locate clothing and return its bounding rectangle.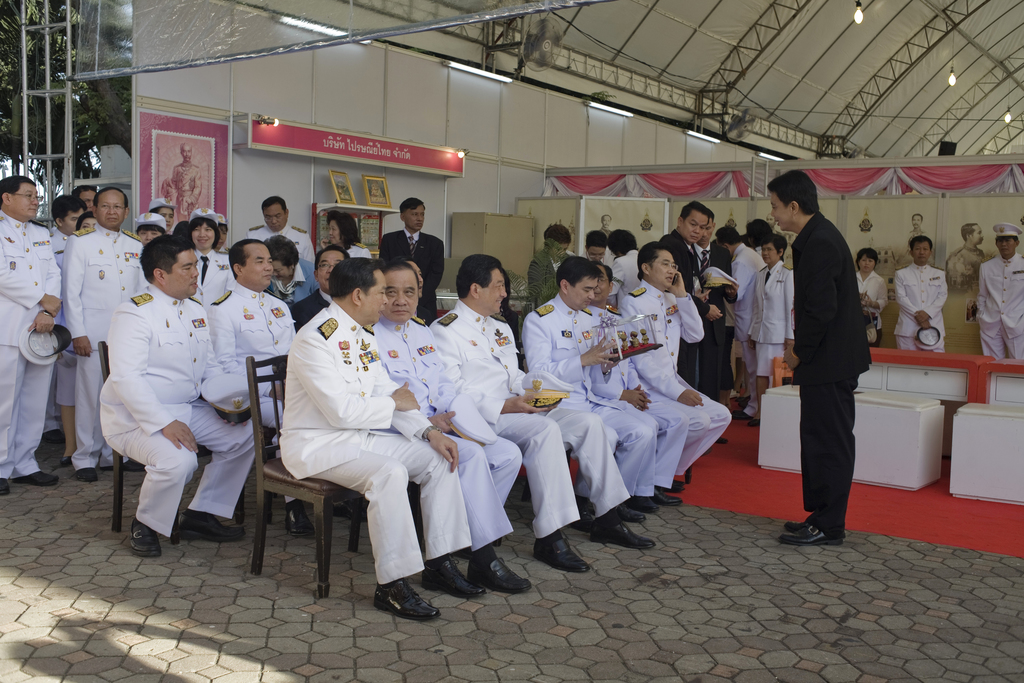
(286,283,336,333).
